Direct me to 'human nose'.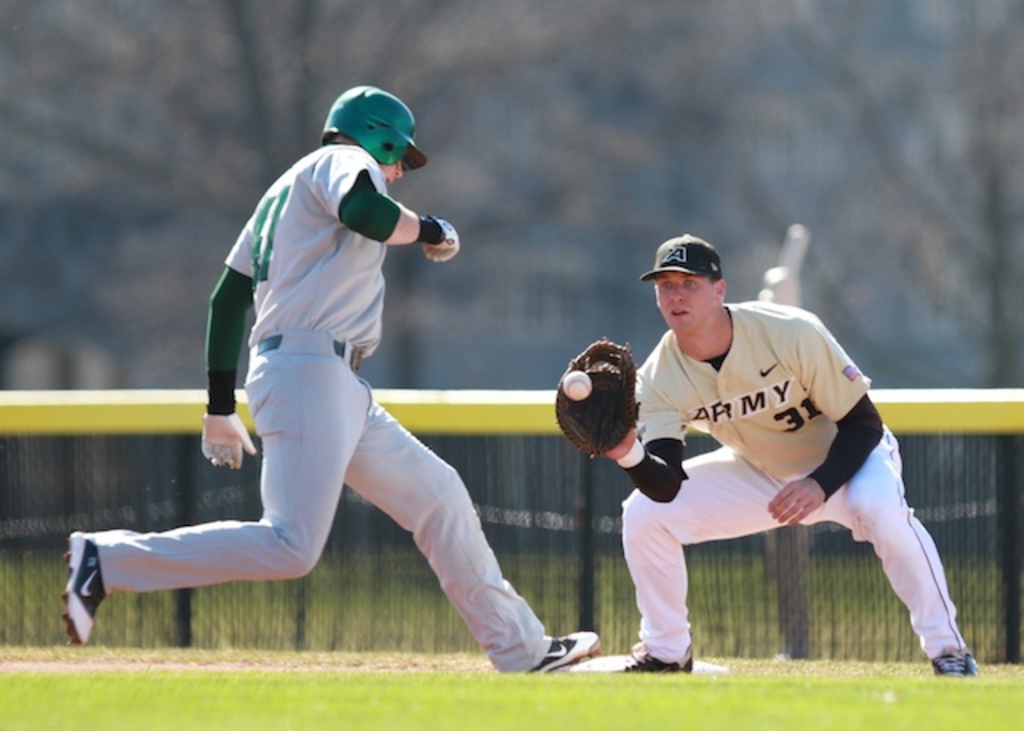
Direction: 395 158 406 176.
